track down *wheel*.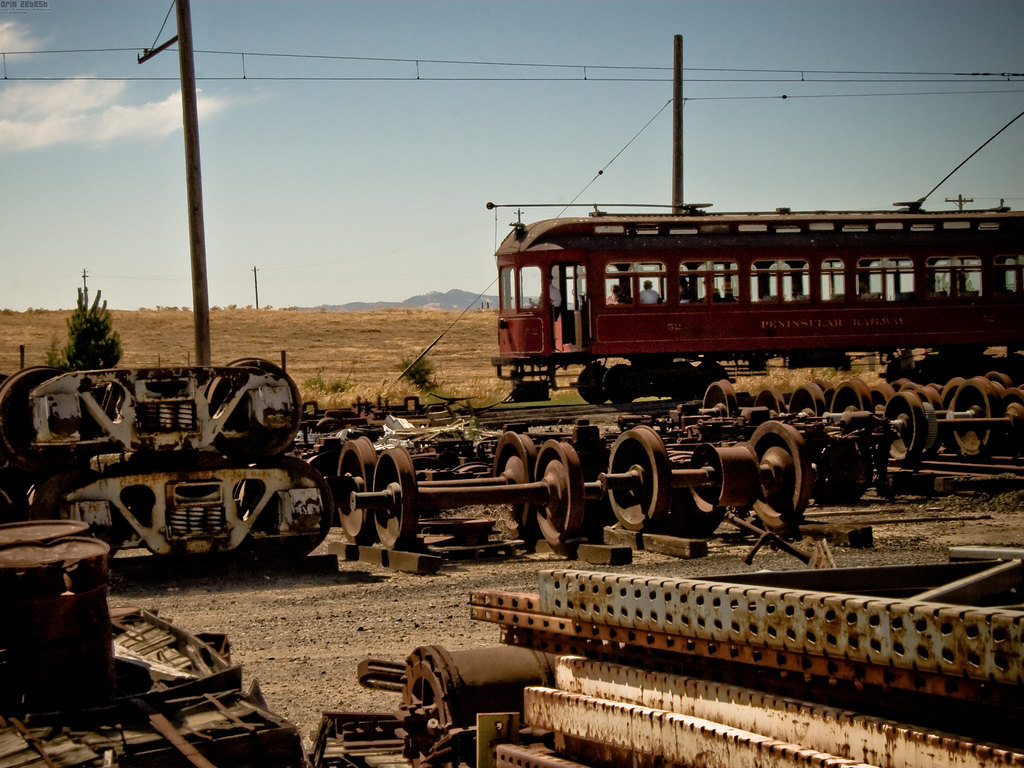
Tracked to region(817, 381, 833, 411).
